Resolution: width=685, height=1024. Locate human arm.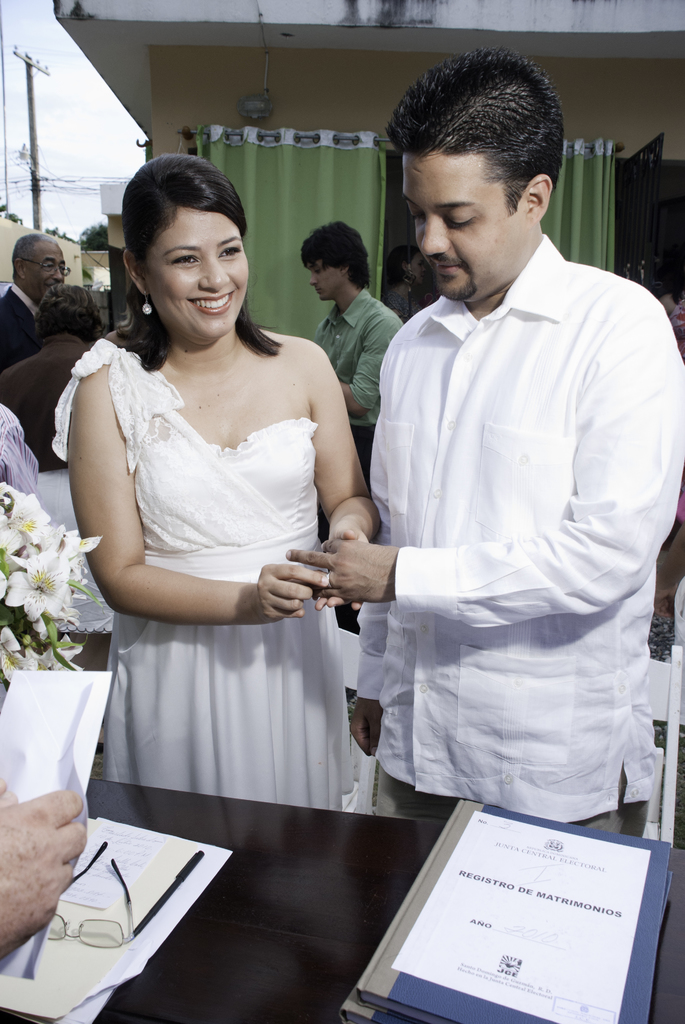
left=281, top=285, right=682, bottom=630.
